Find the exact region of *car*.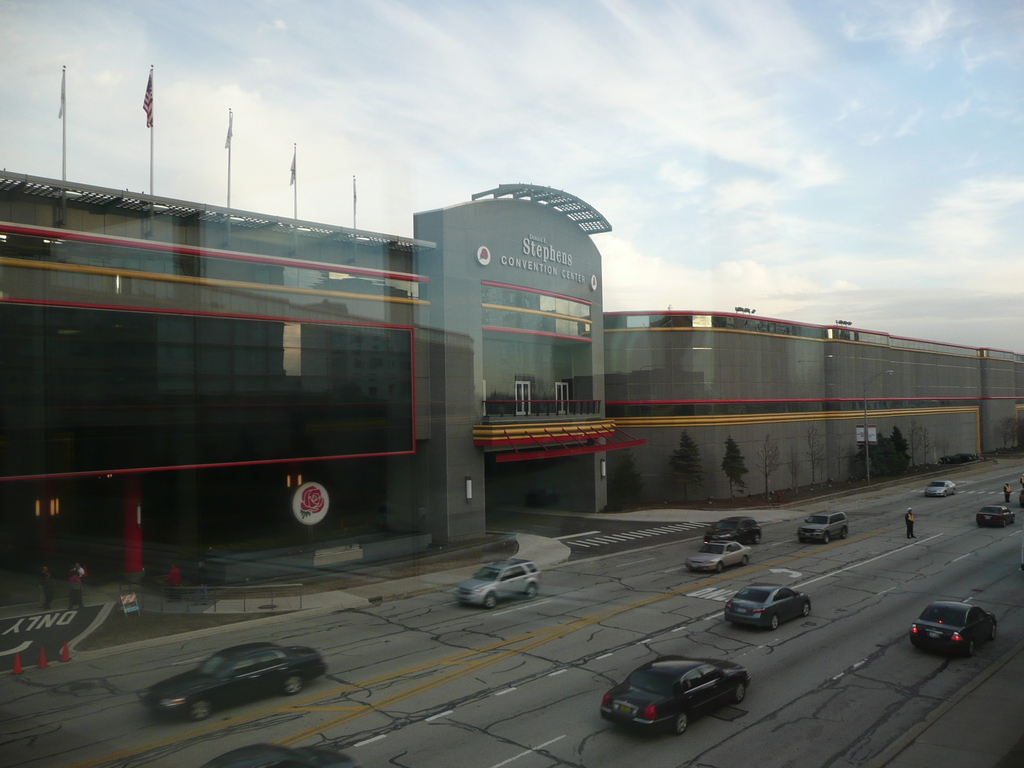
Exact region: [724,586,815,627].
